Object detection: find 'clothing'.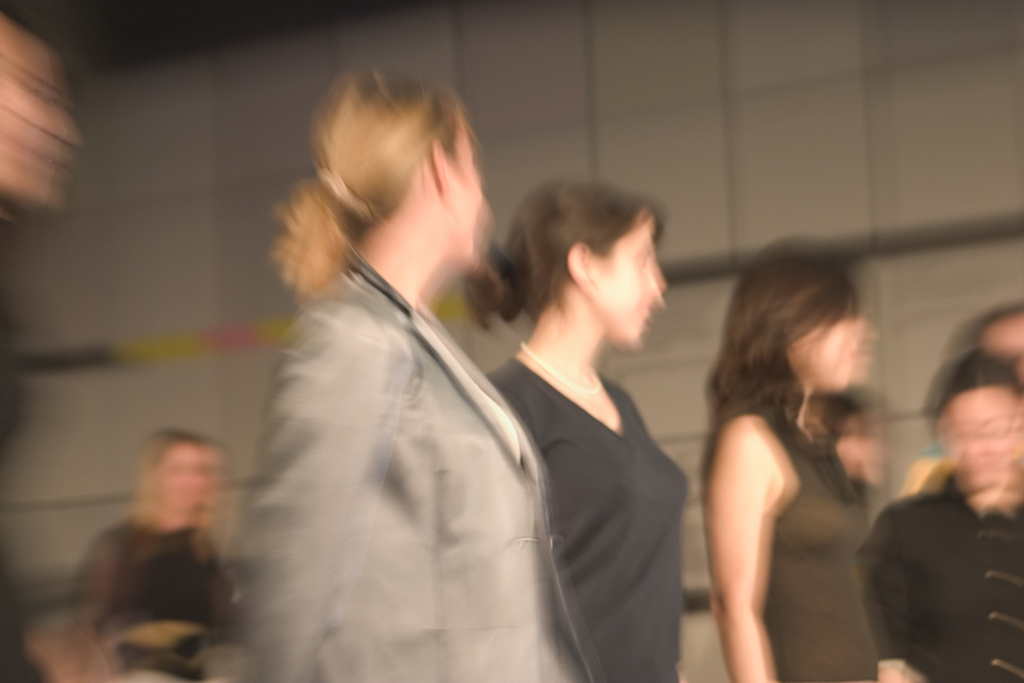
rect(714, 407, 882, 682).
